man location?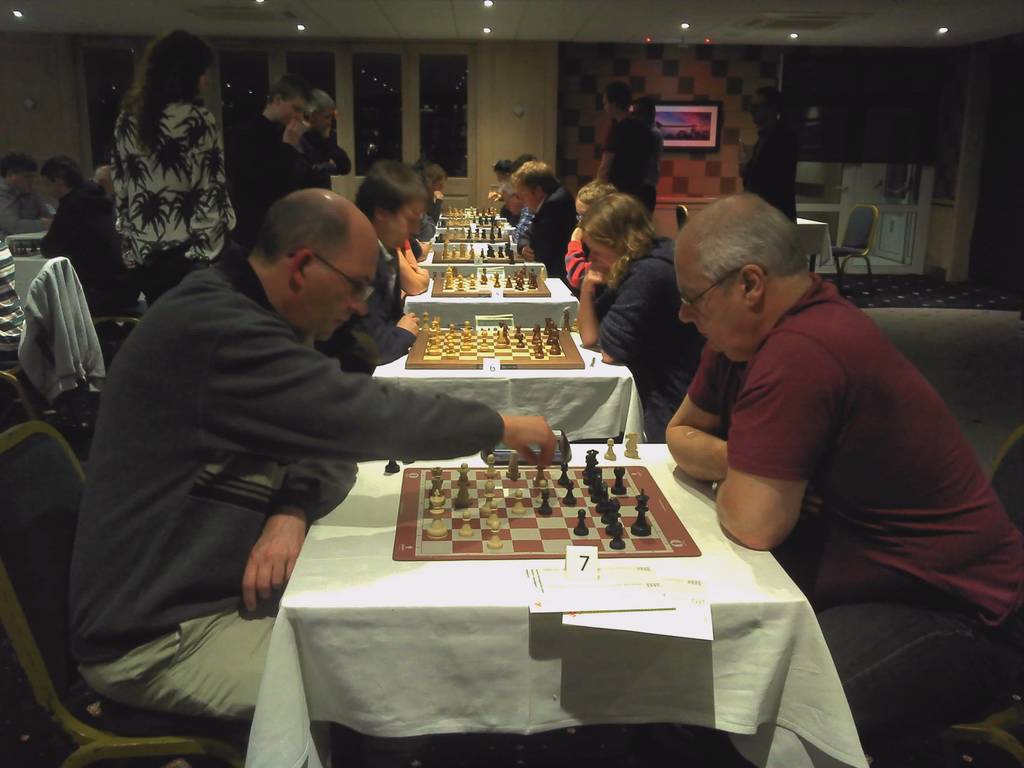
x1=738, y1=82, x2=799, y2=230
